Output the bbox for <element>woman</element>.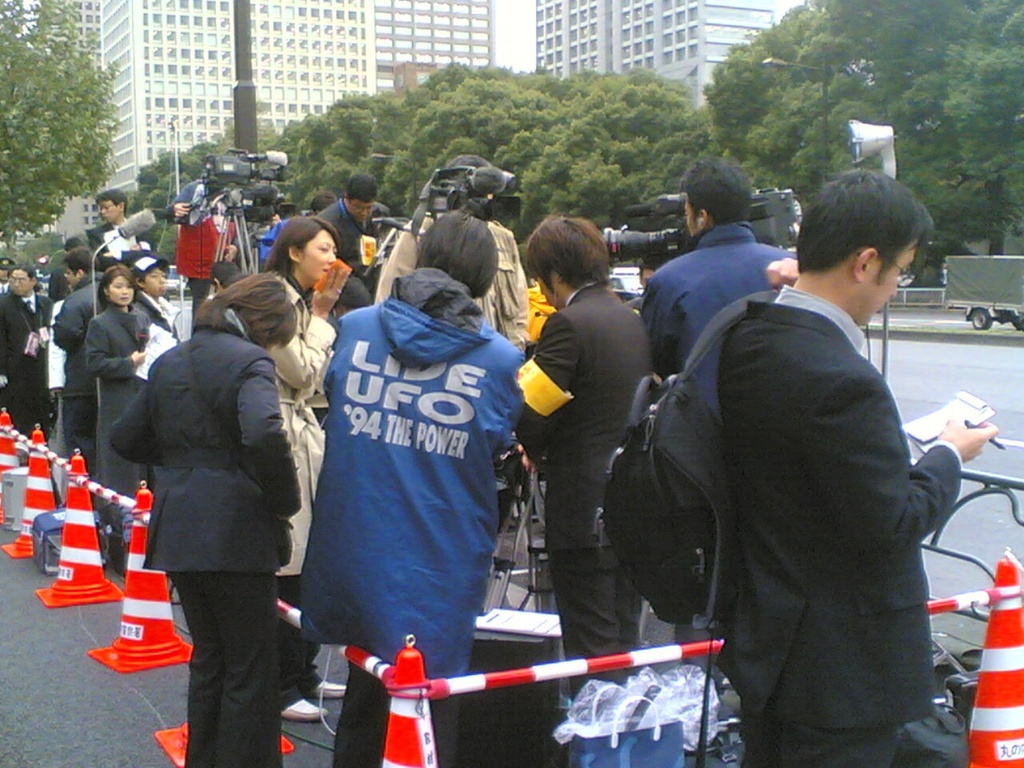
box(108, 245, 303, 756).
